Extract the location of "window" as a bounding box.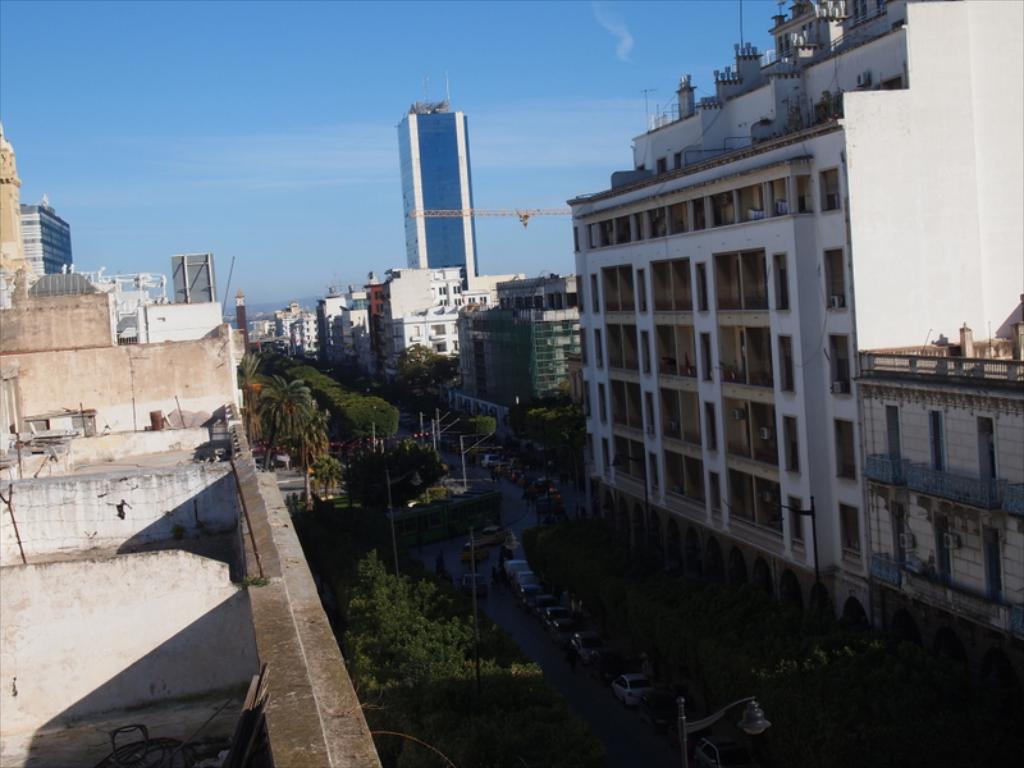
region(588, 274, 599, 311).
